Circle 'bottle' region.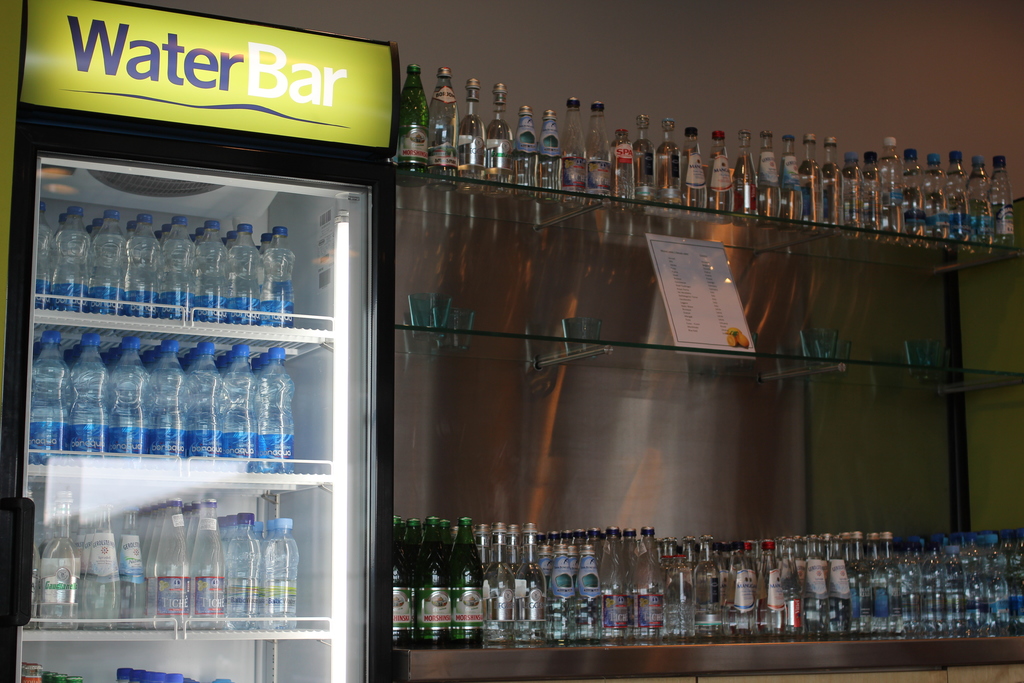
Region: crop(785, 136, 804, 228).
